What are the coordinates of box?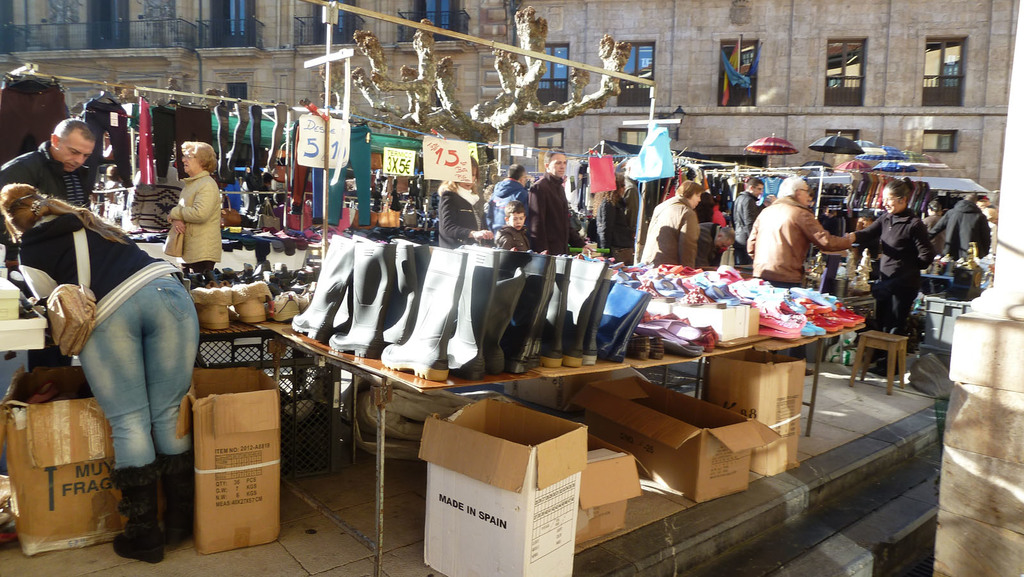
583:373:776:501.
